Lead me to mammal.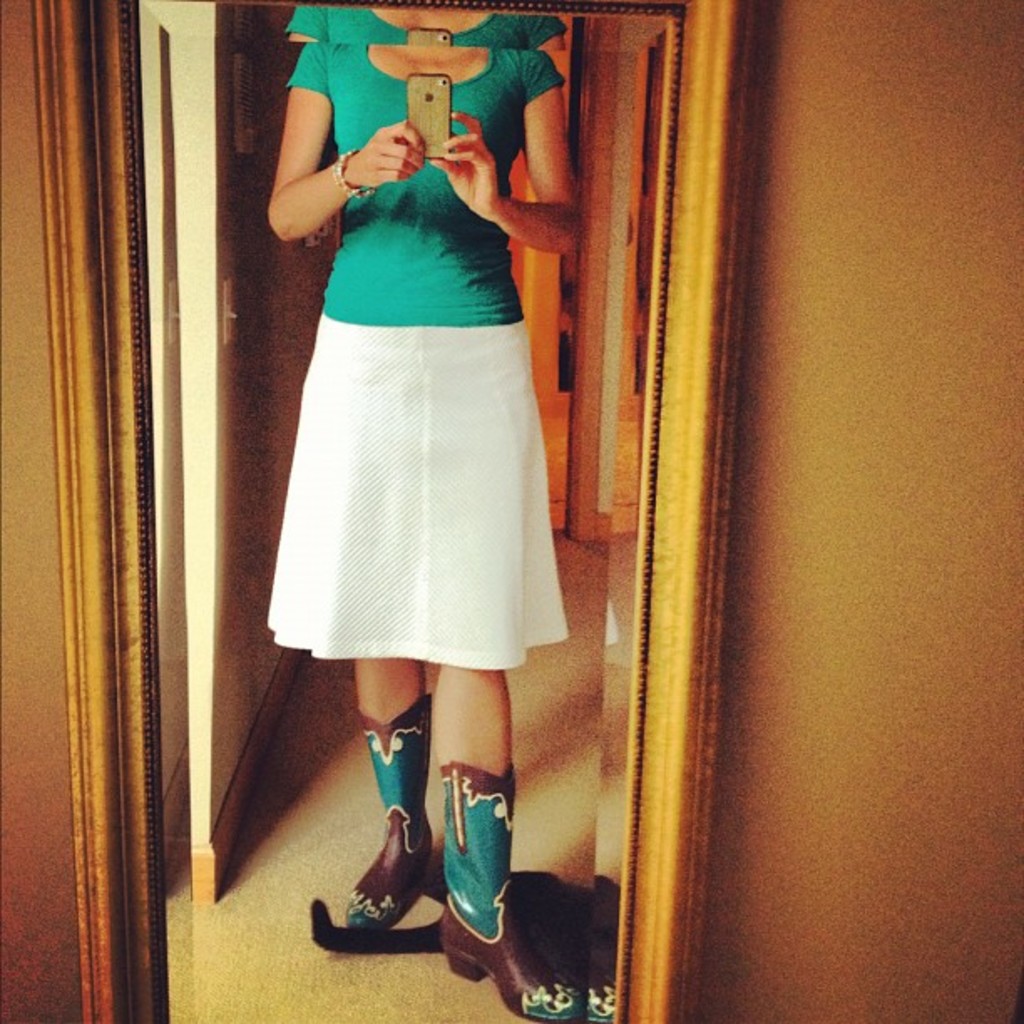
Lead to (left=243, top=17, right=587, bottom=750).
